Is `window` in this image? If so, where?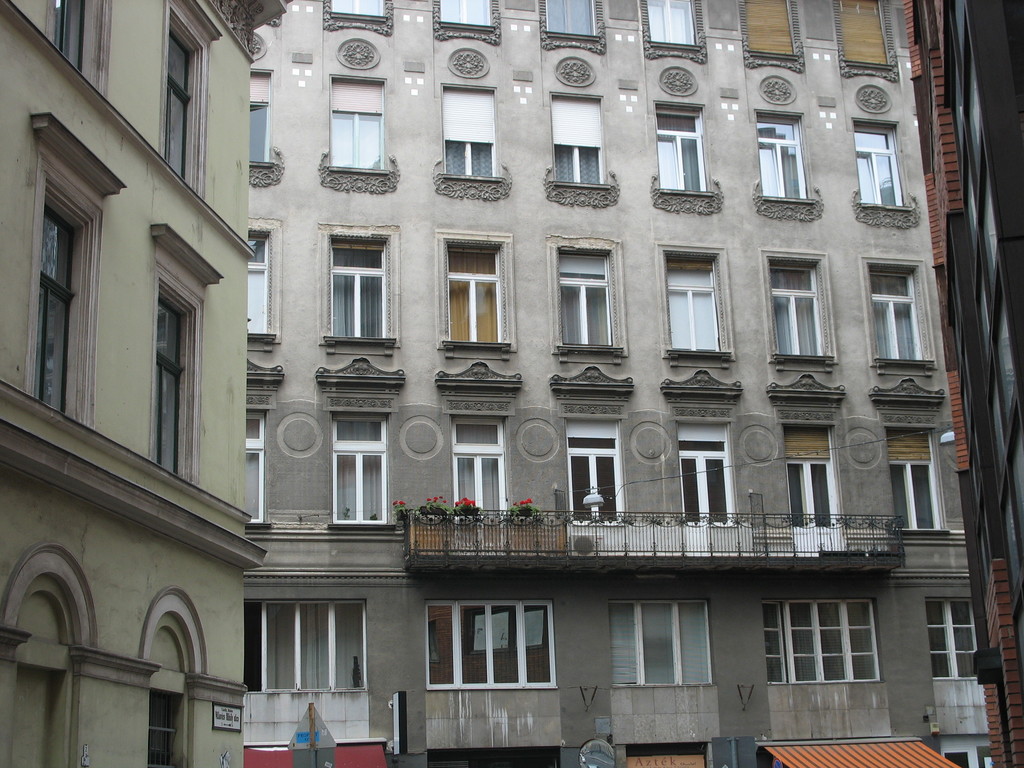
Yes, at l=532, t=0, r=596, b=40.
